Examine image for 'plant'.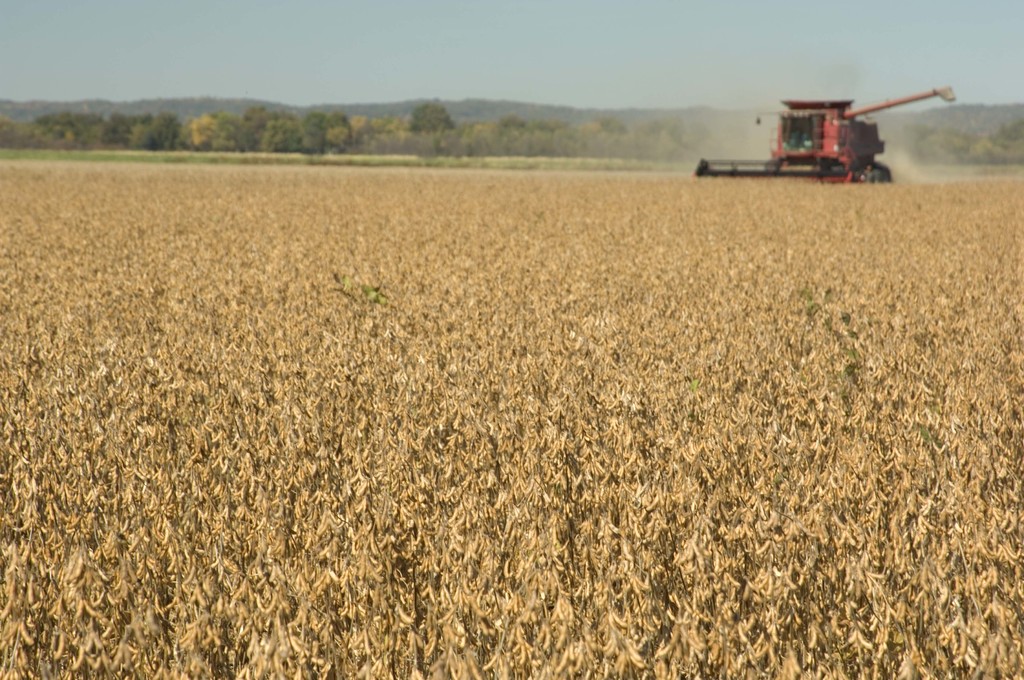
Examination result: <region>332, 274, 392, 319</region>.
